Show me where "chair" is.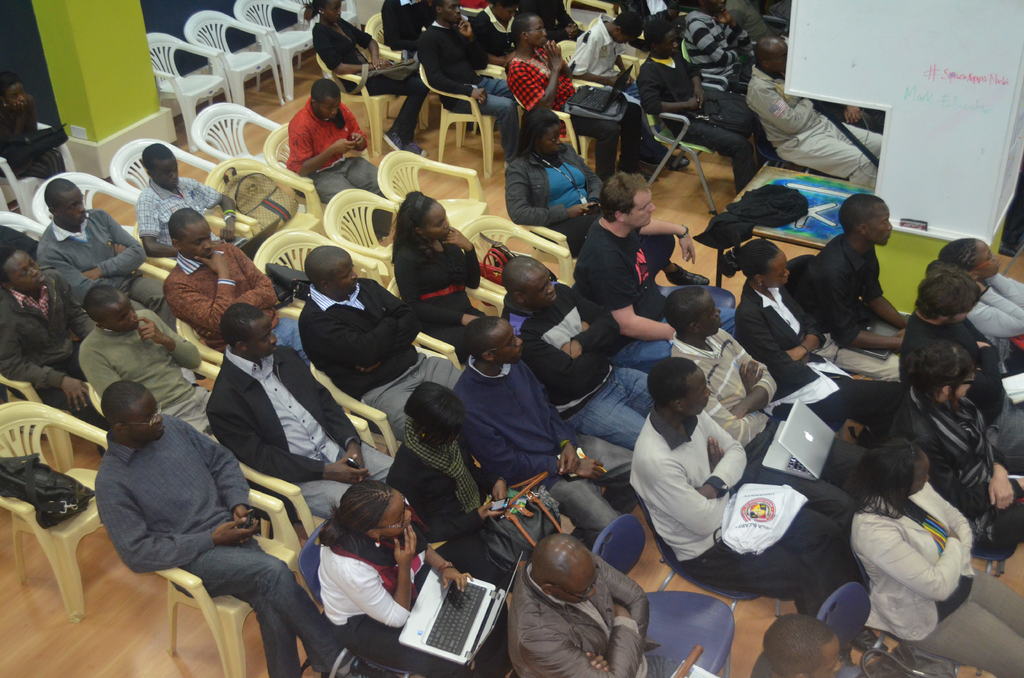
"chair" is at bbox=[750, 113, 826, 175].
